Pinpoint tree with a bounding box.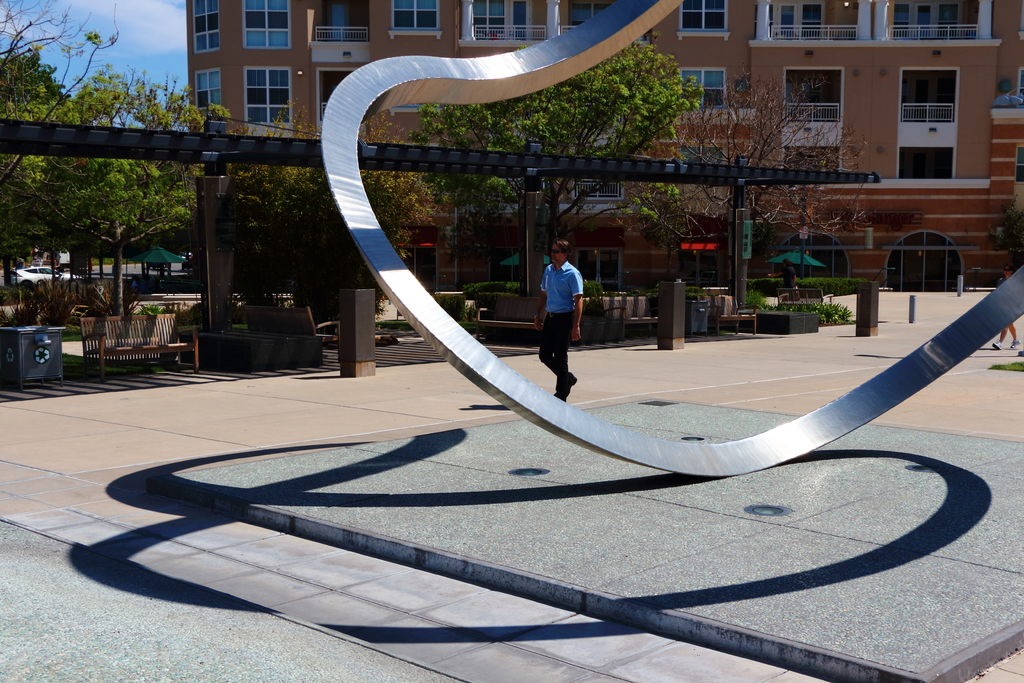
region(640, 63, 875, 297).
